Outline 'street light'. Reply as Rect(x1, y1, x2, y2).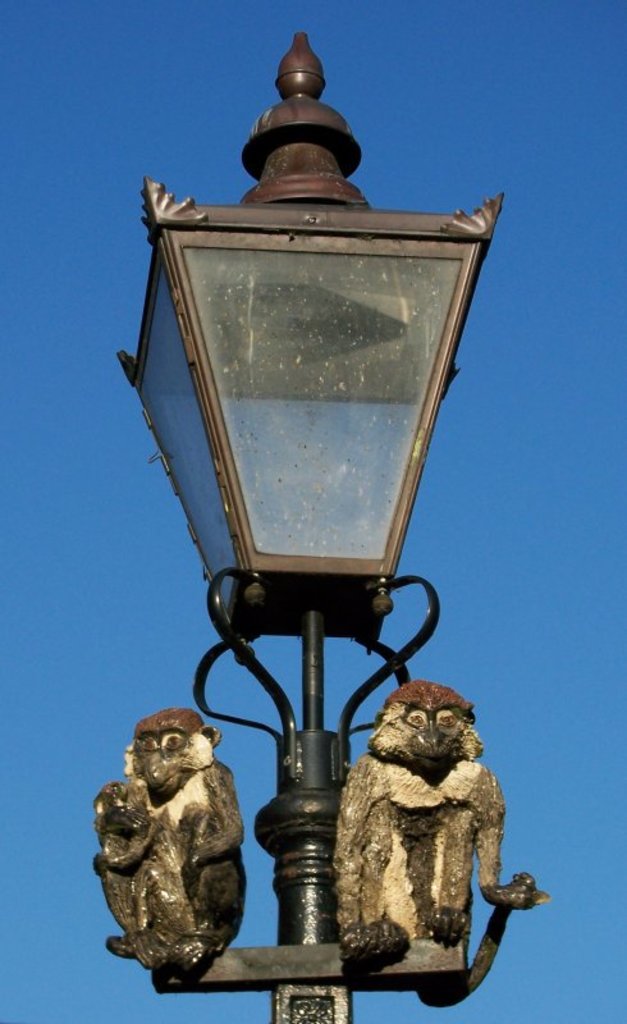
Rect(119, 68, 507, 1023).
